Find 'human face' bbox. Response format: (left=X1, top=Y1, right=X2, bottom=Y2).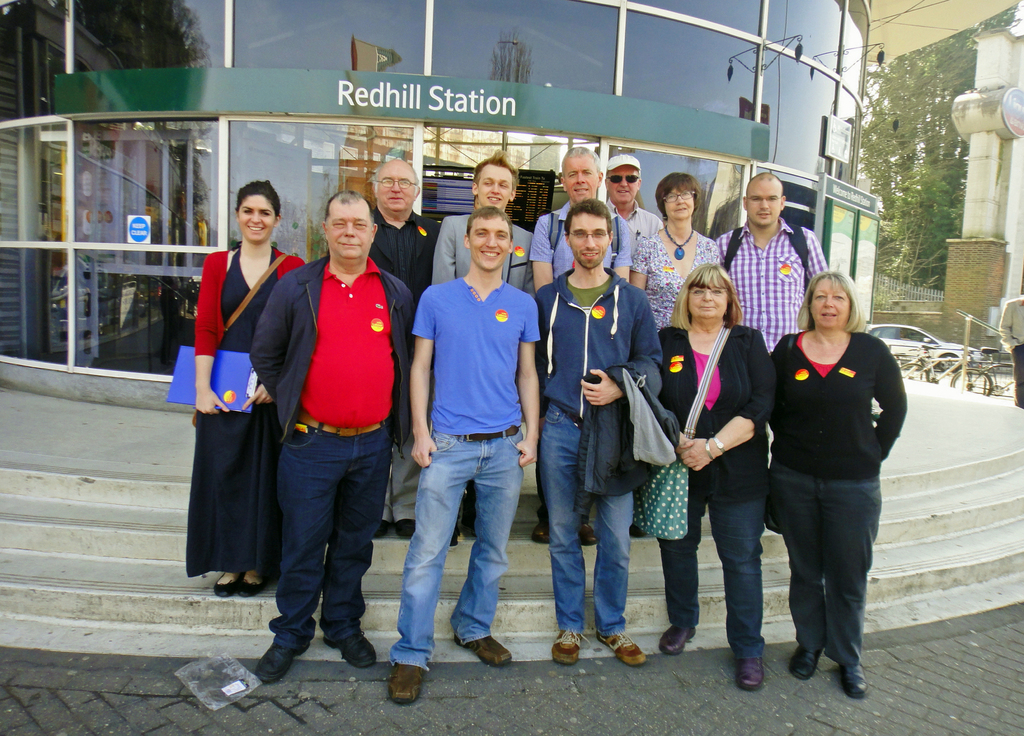
(left=605, top=167, right=638, bottom=205).
